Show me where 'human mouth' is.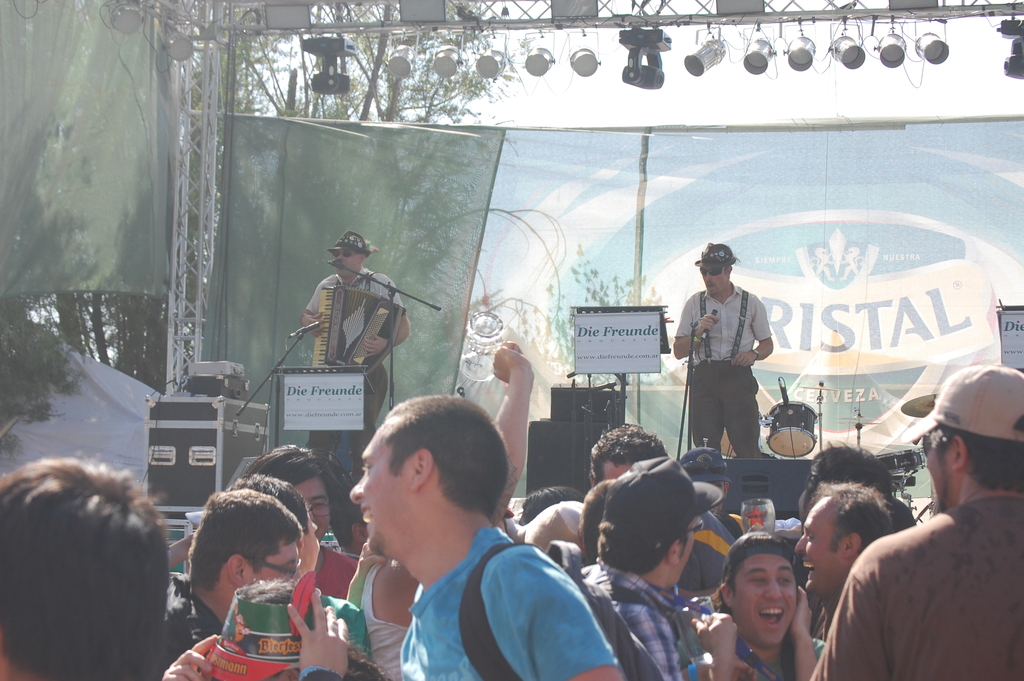
'human mouth' is at 760:609:784:627.
